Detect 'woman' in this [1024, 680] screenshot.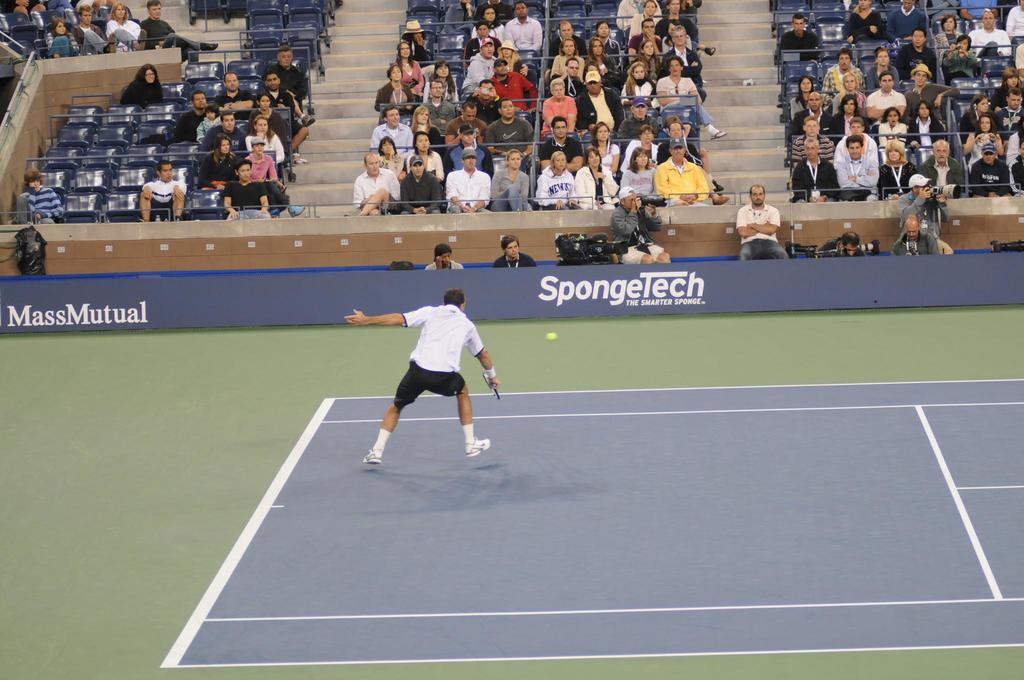
Detection: Rect(628, 36, 662, 83).
